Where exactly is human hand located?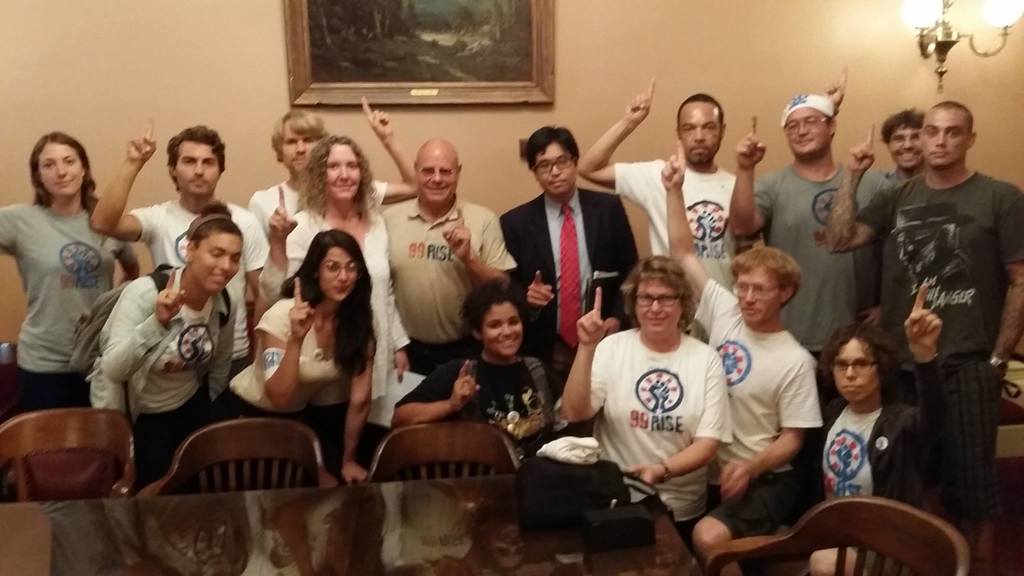
Its bounding box is bbox=(525, 268, 556, 310).
